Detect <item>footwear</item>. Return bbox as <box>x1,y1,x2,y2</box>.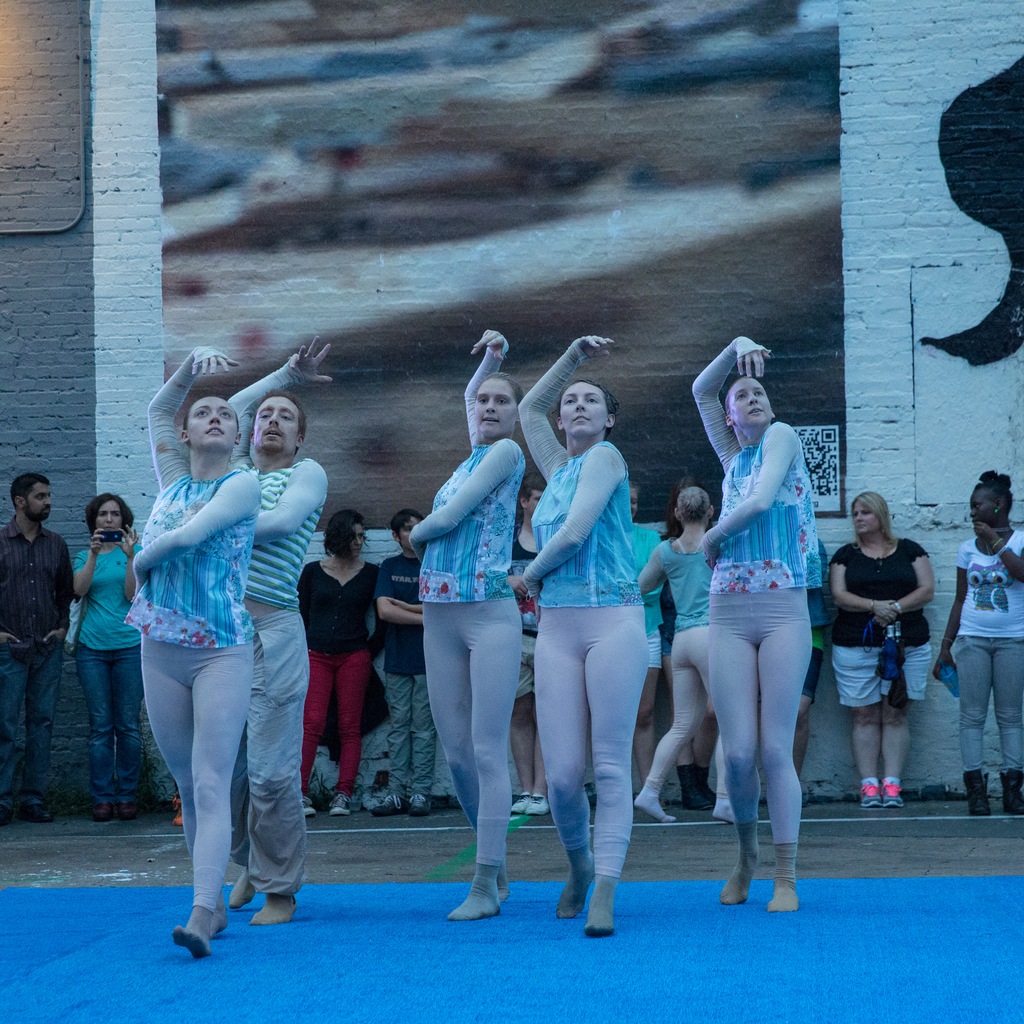
<box>961,765,991,817</box>.
